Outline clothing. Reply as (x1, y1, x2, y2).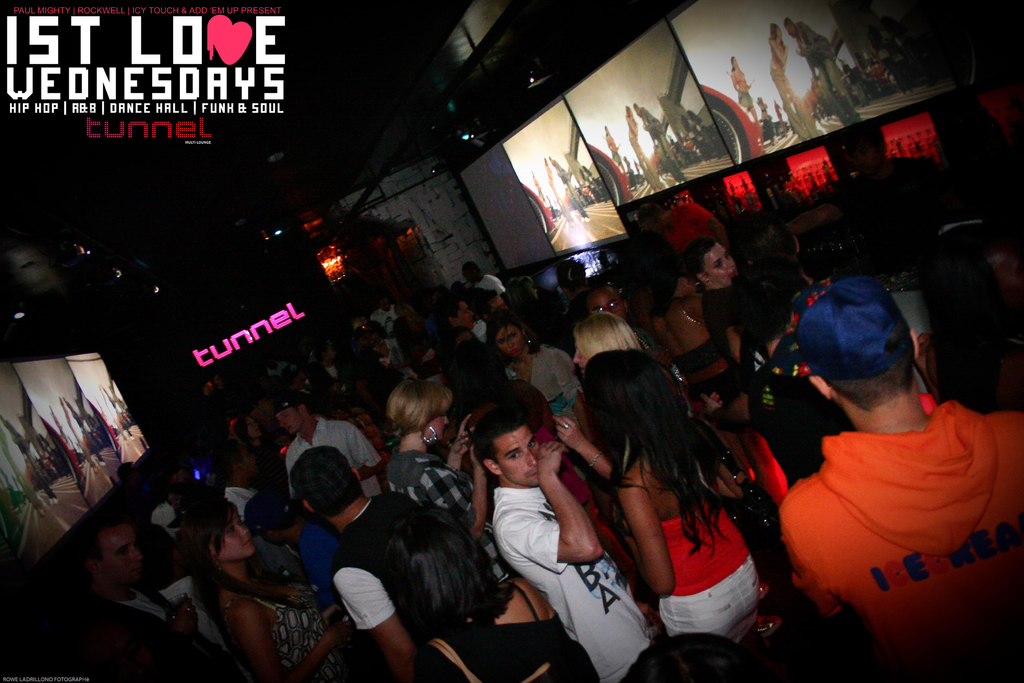
(768, 38, 824, 142).
